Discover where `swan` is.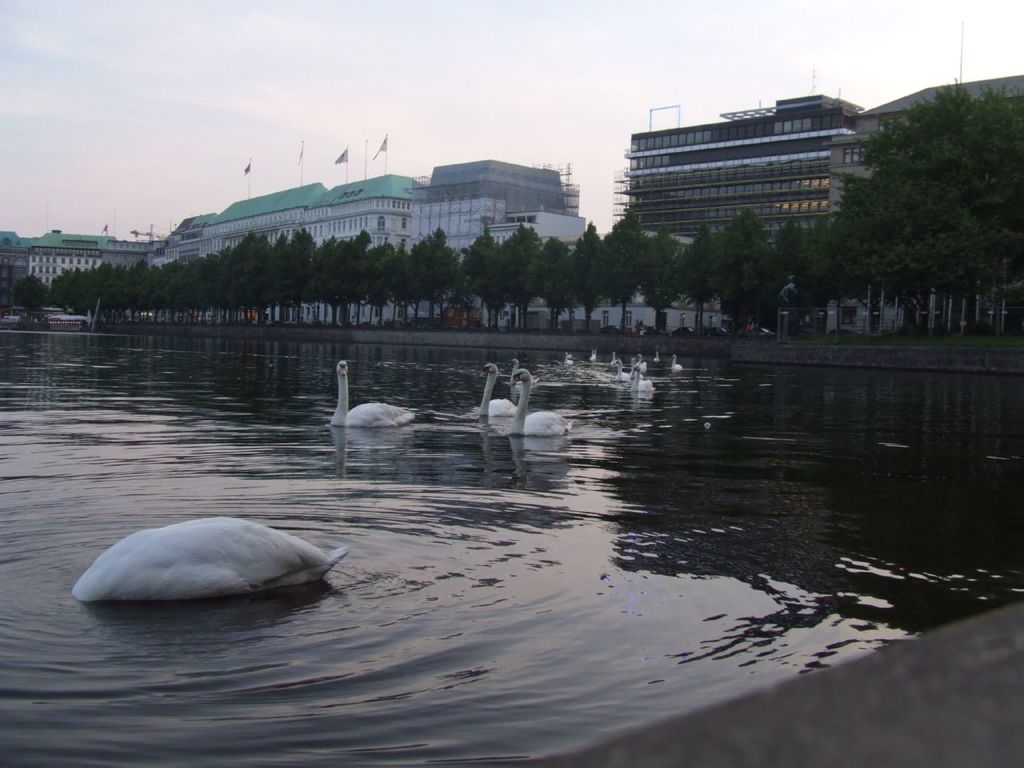
Discovered at (672, 354, 686, 370).
